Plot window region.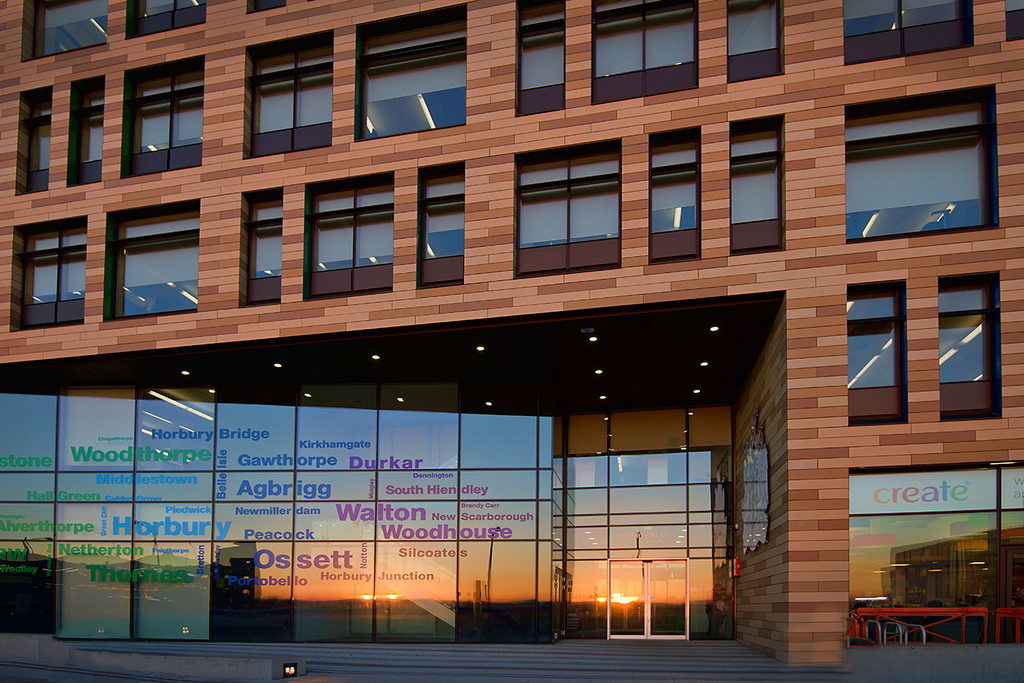
Plotted at pyautogui.locateOnScreen(241, 191, 282, 310).
